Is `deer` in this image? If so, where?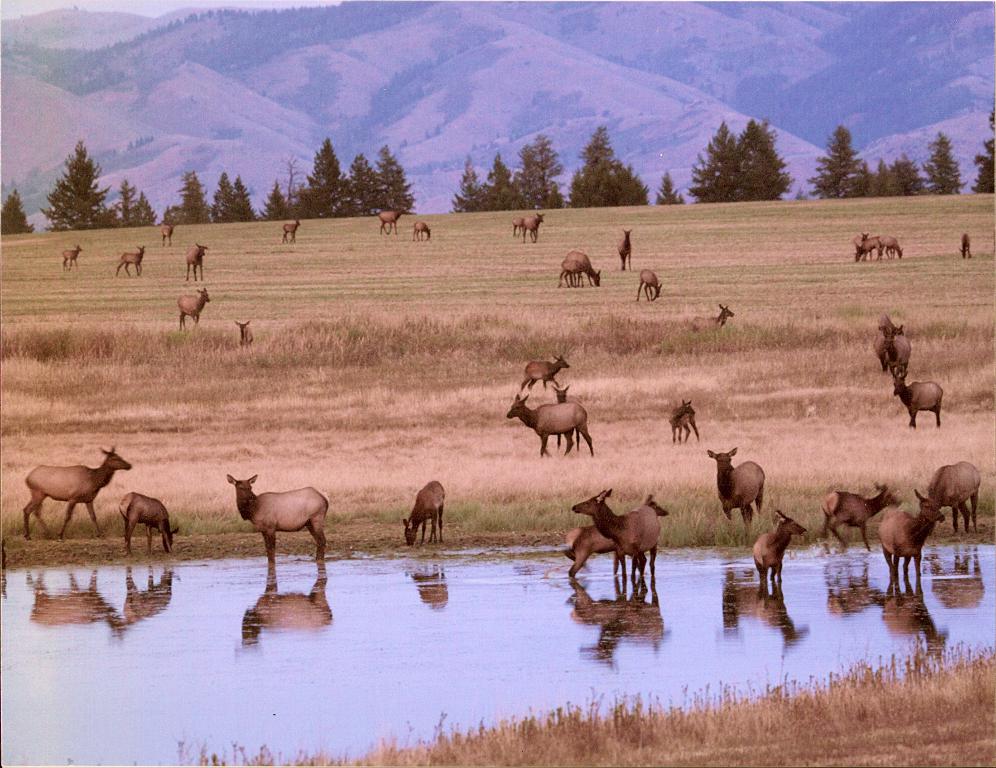
Yes, at Rect(187, 244, 209, 283).
